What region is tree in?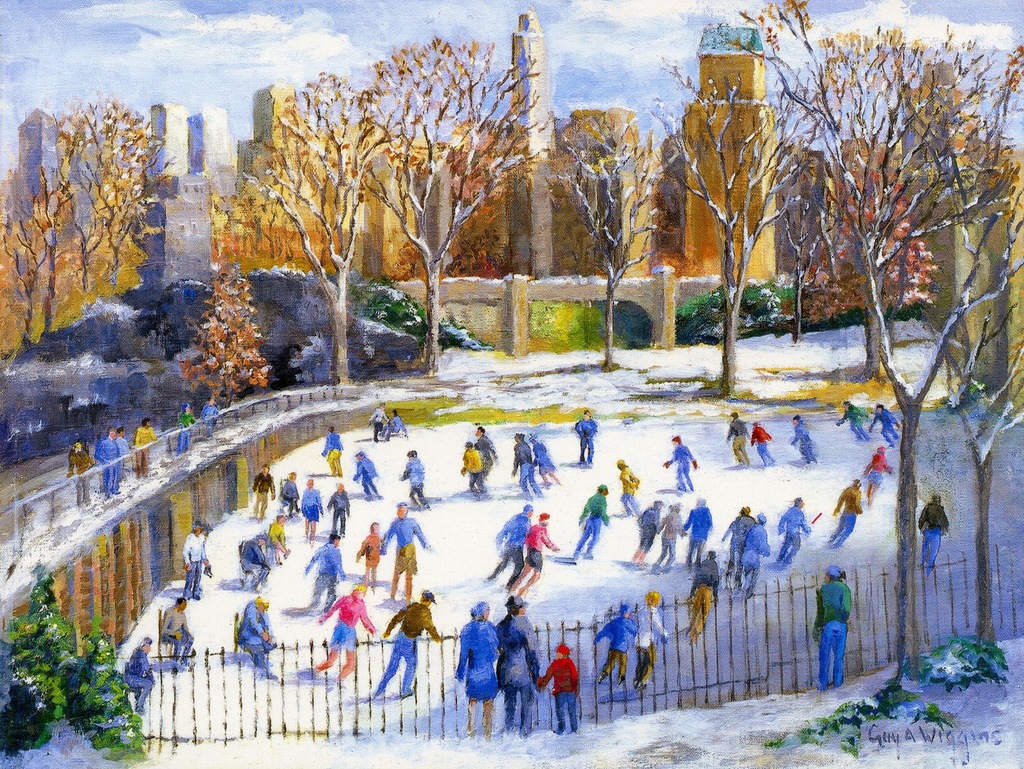
x1=565 y1=106 x2=656 y2=371.
